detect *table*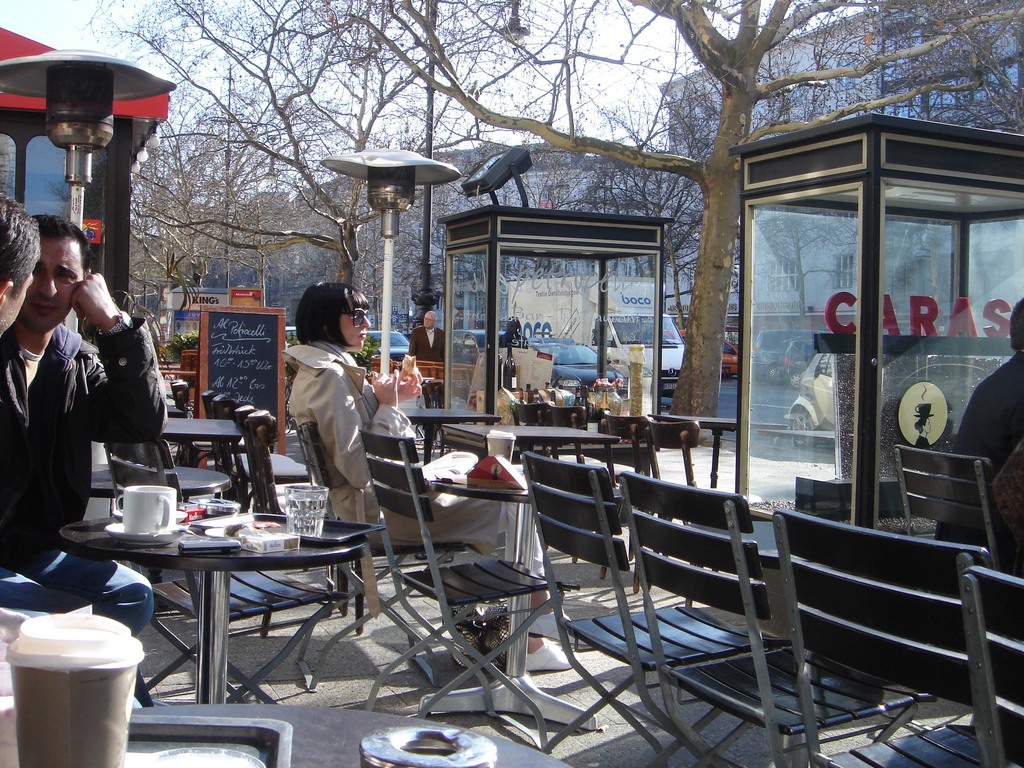
<box>159,413,247,475</box>
